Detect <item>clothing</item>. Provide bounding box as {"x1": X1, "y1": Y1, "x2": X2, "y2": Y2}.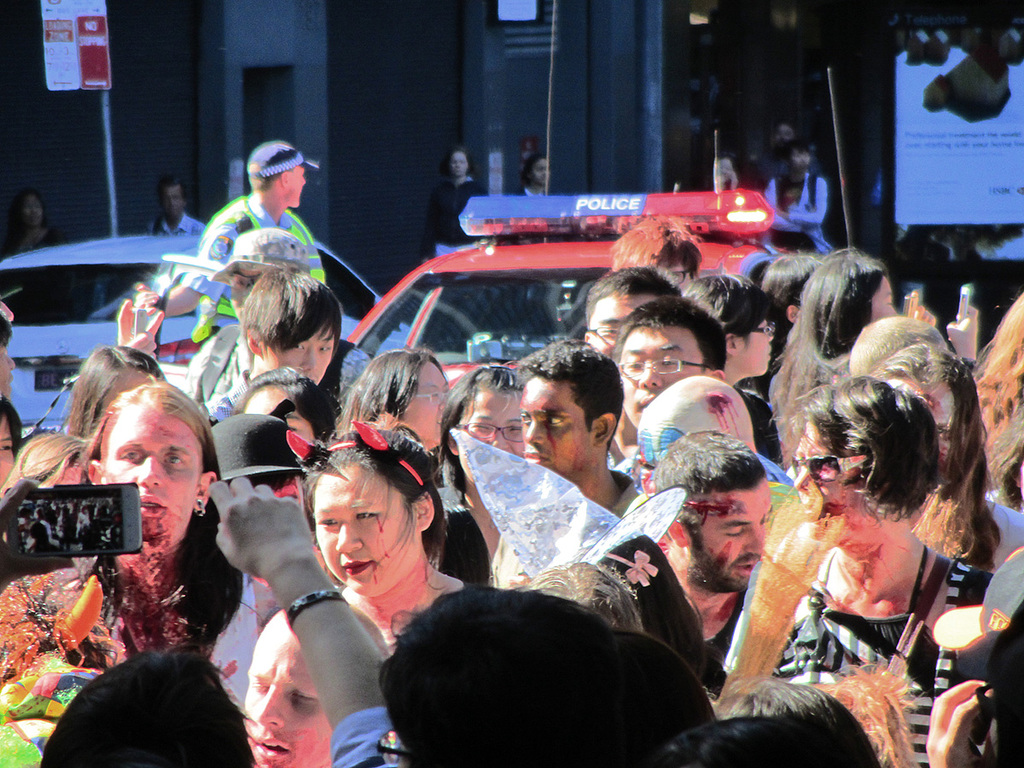
{"x1": 777, "y1": 560, "x2": 988, "y2": 765}.
